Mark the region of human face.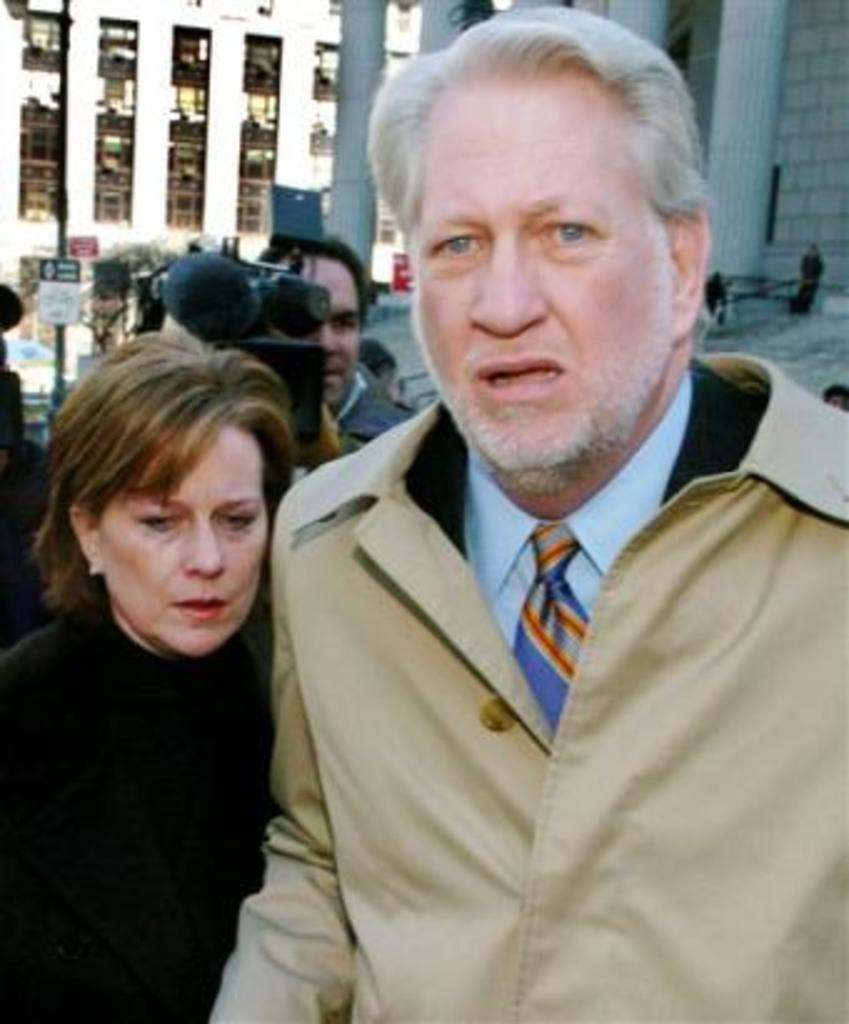
Region: rect(95, 422, 275, 659).
